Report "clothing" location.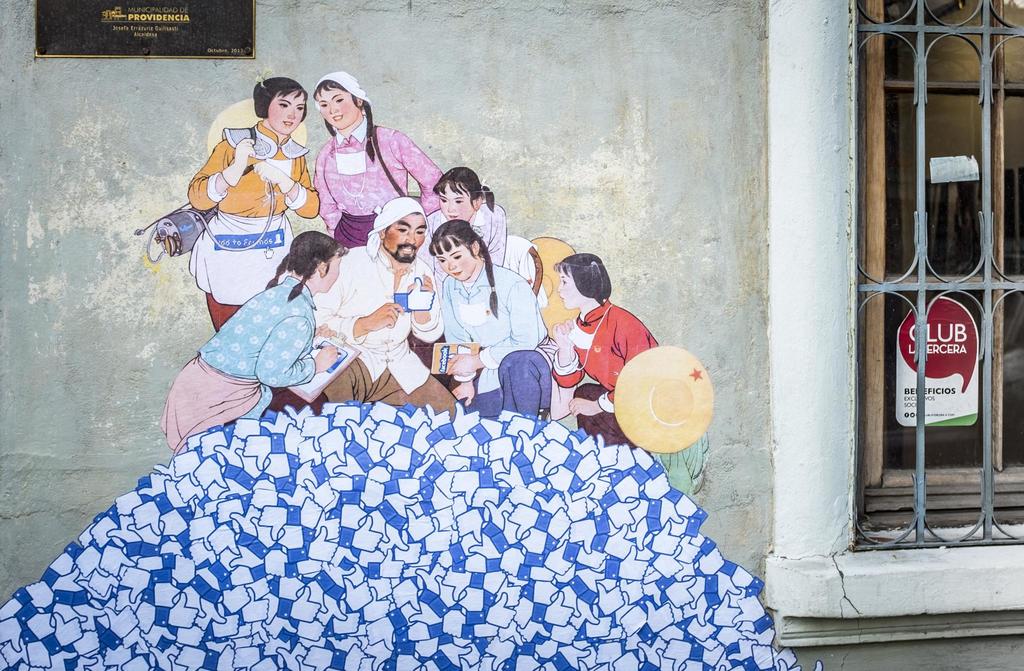
Report: BBox(319, 241, 468, 414).
